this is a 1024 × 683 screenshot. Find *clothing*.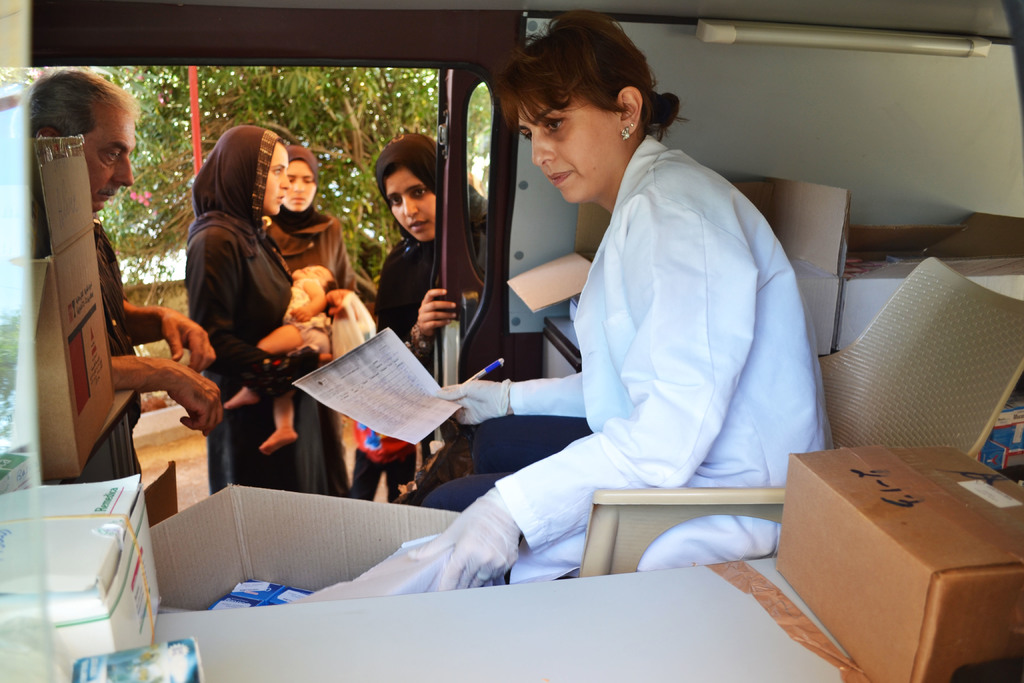
Bounding box: pyautogui.locateOnScreen(264, 209, 360, 302).
